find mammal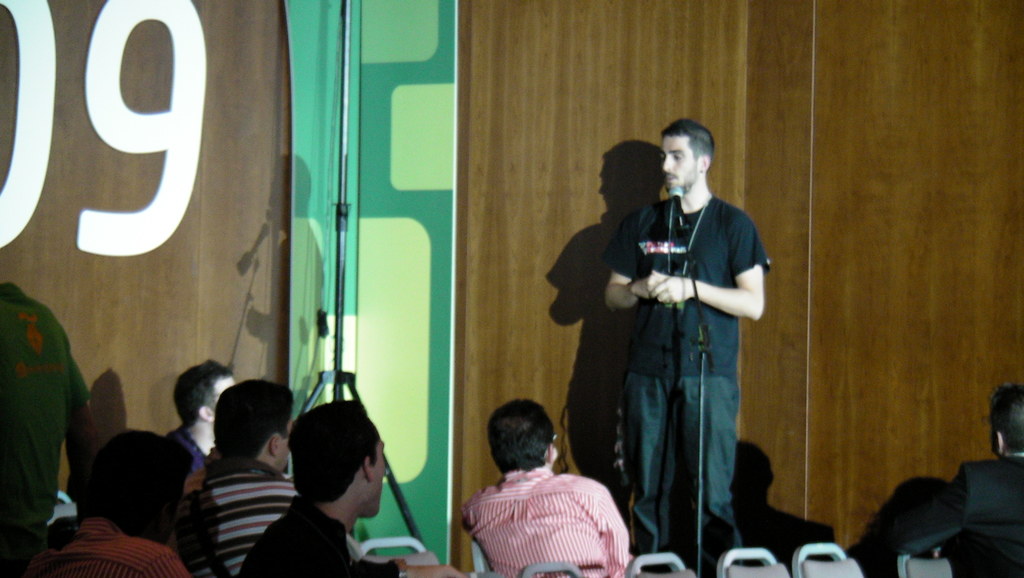
l=29, t=425, r=195, b=577
